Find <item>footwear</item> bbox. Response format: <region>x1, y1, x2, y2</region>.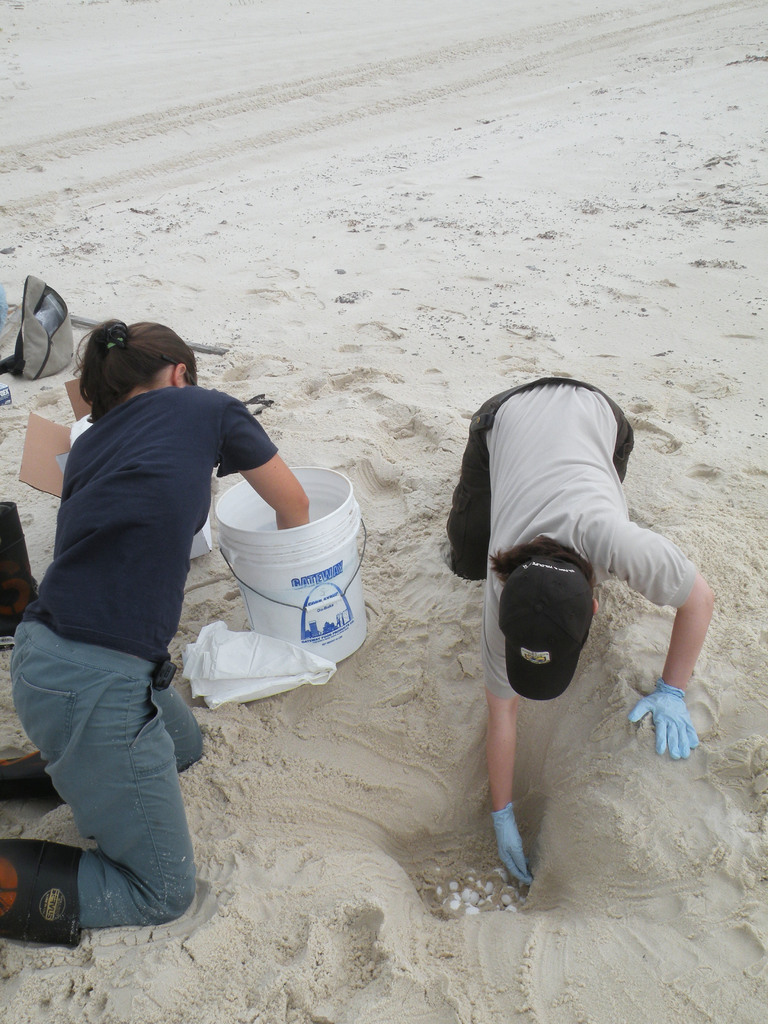
<region>0, 831, 87, 945</region>.
